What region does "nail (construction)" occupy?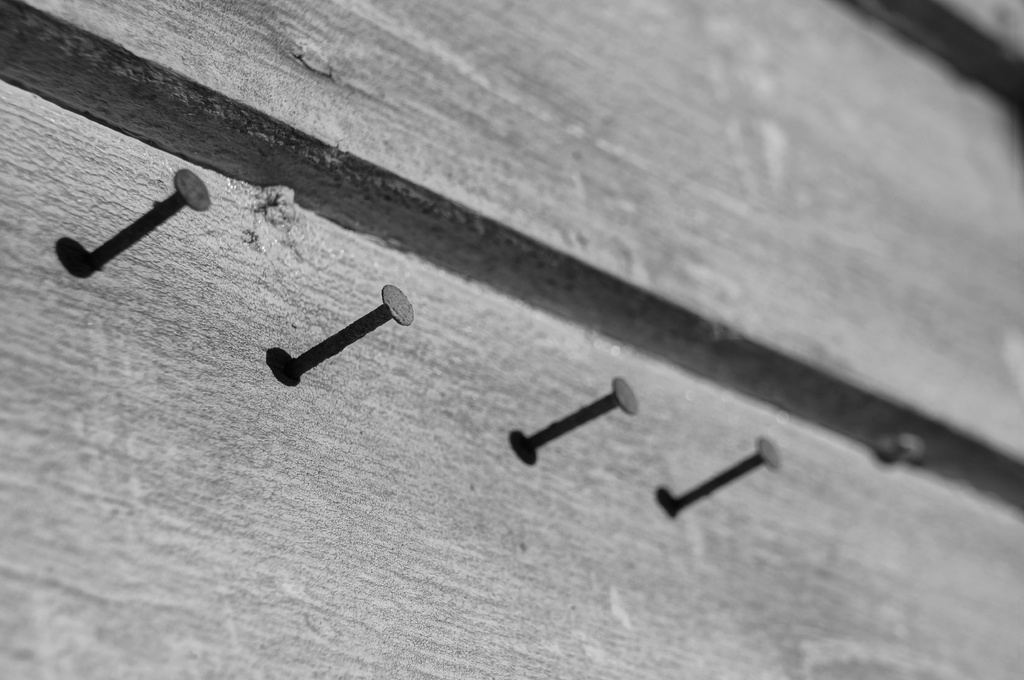
(left=84, top=168, right=215, bottom=266).
